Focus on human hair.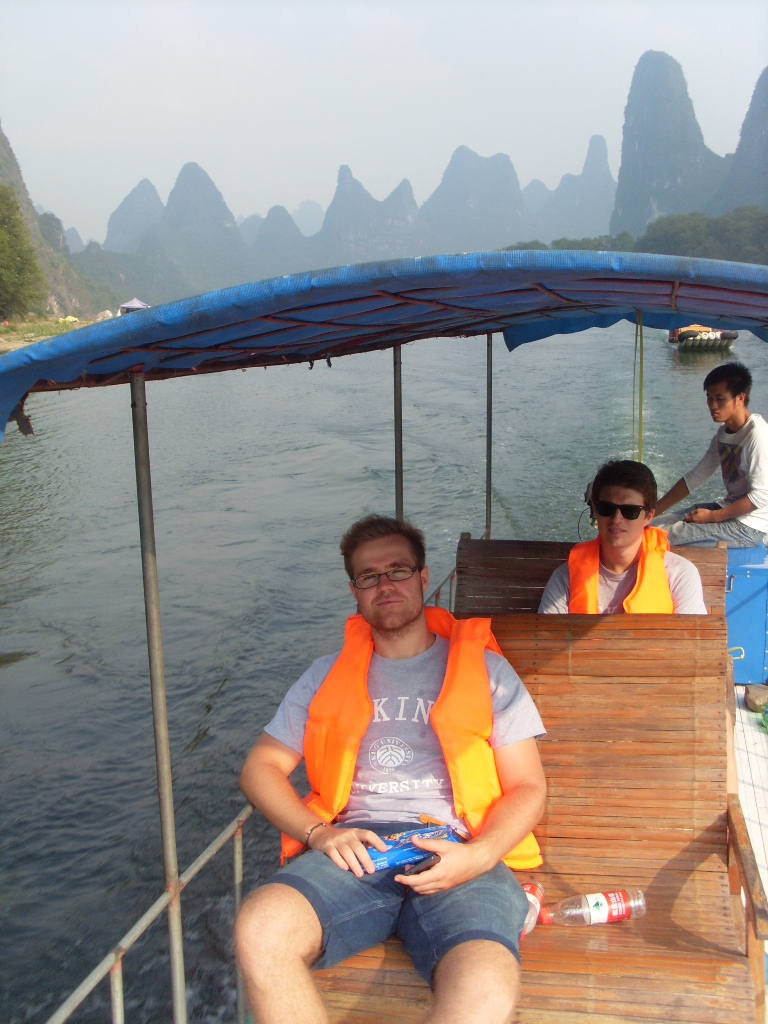
Focused at [588, 458, 662, 511].
